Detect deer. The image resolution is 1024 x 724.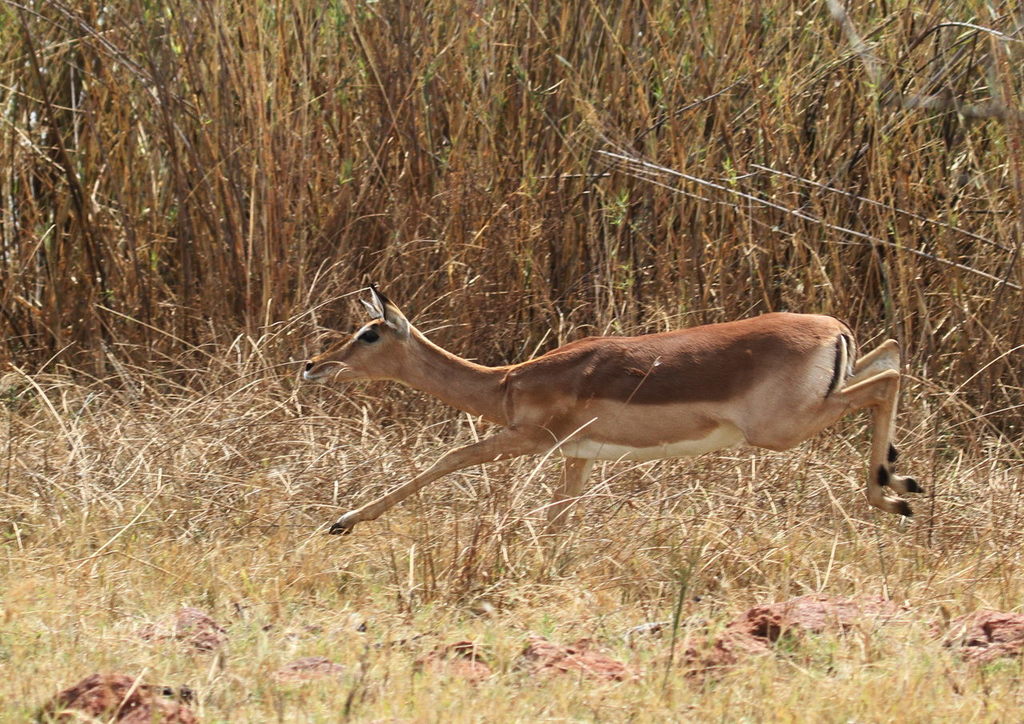
296,276,926,540.
